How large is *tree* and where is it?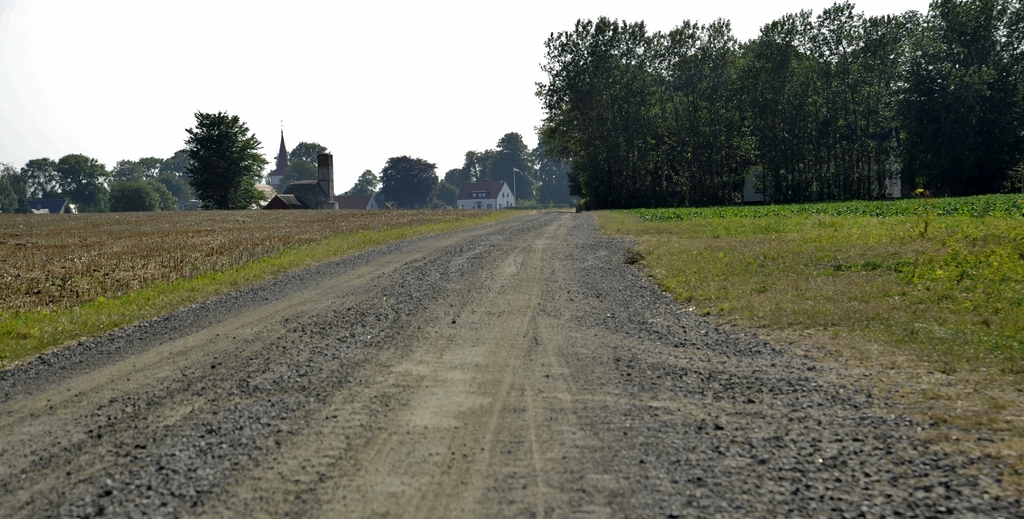
Bounding box: bbox(273, 140, 332, 185).
